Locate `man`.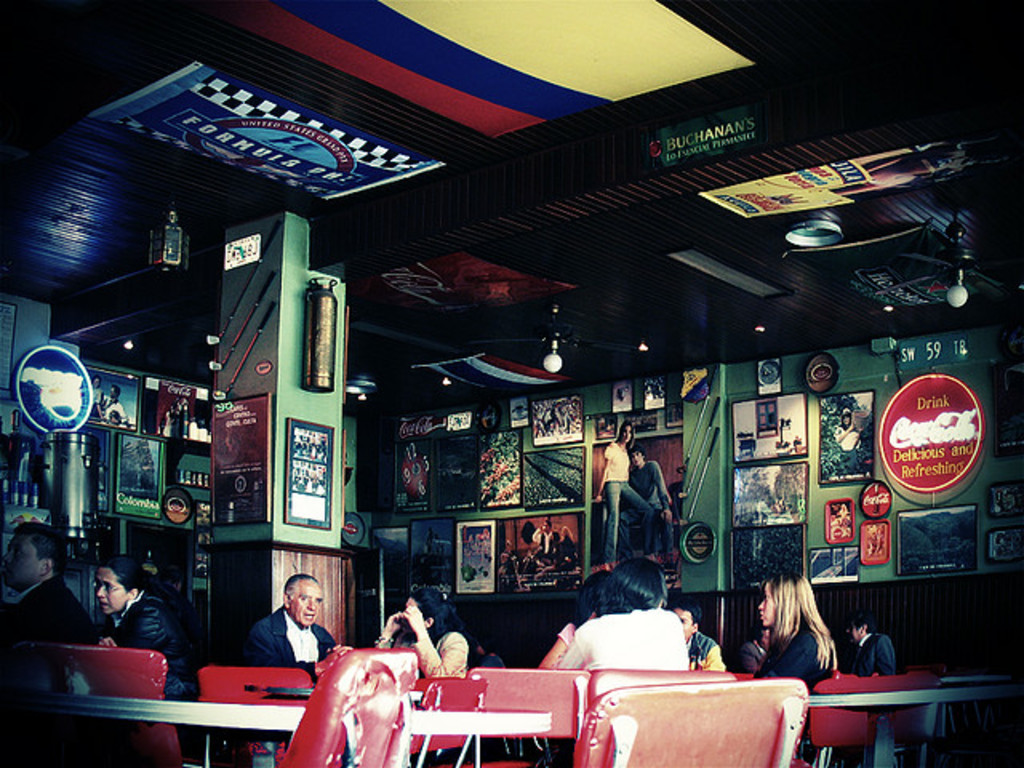
Bounding box: select_region(667, 597, 725, 669).
